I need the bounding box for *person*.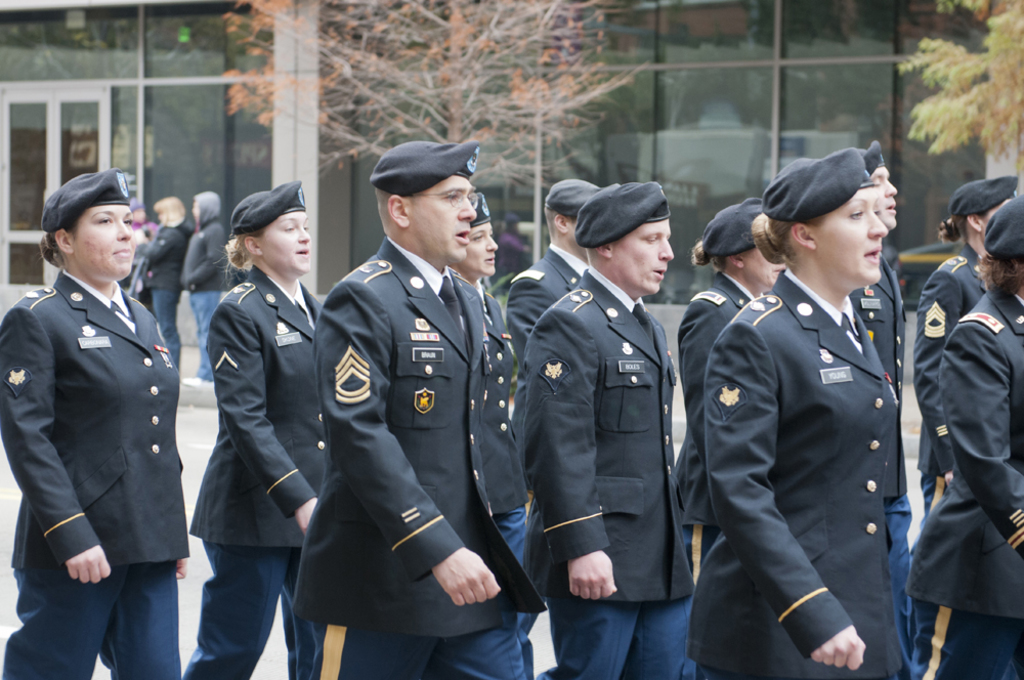
Here it is: Rect(306, 135, 513, 679).
